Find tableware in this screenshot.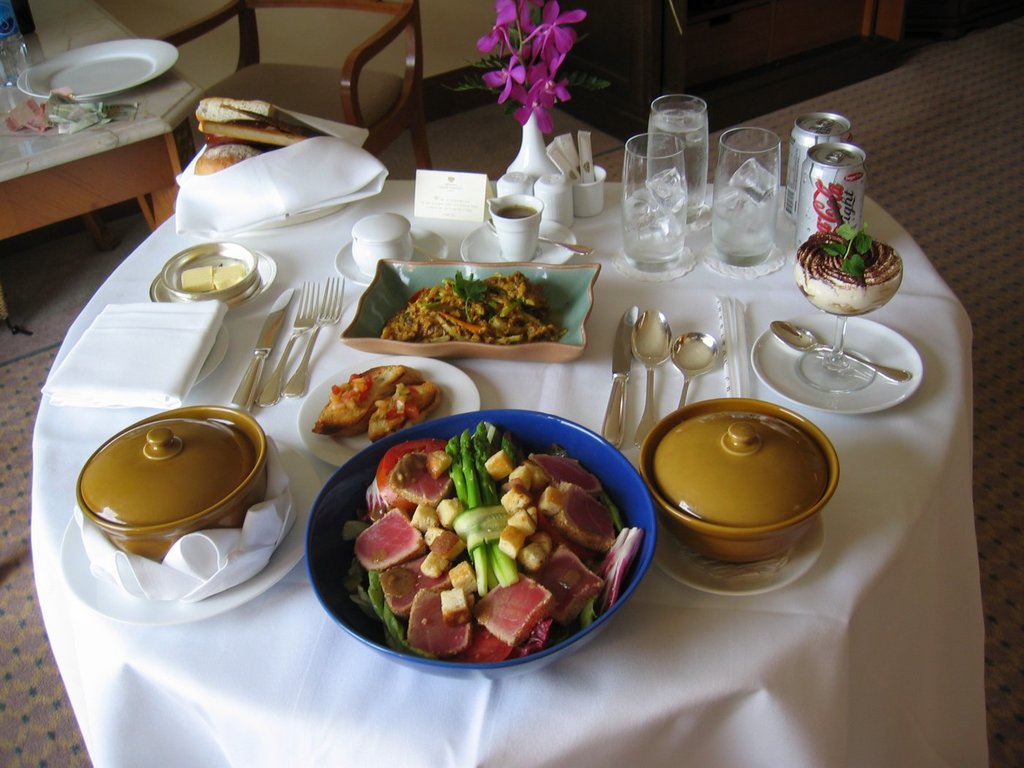
The bounding box for tableware is [747,309,923,415].
